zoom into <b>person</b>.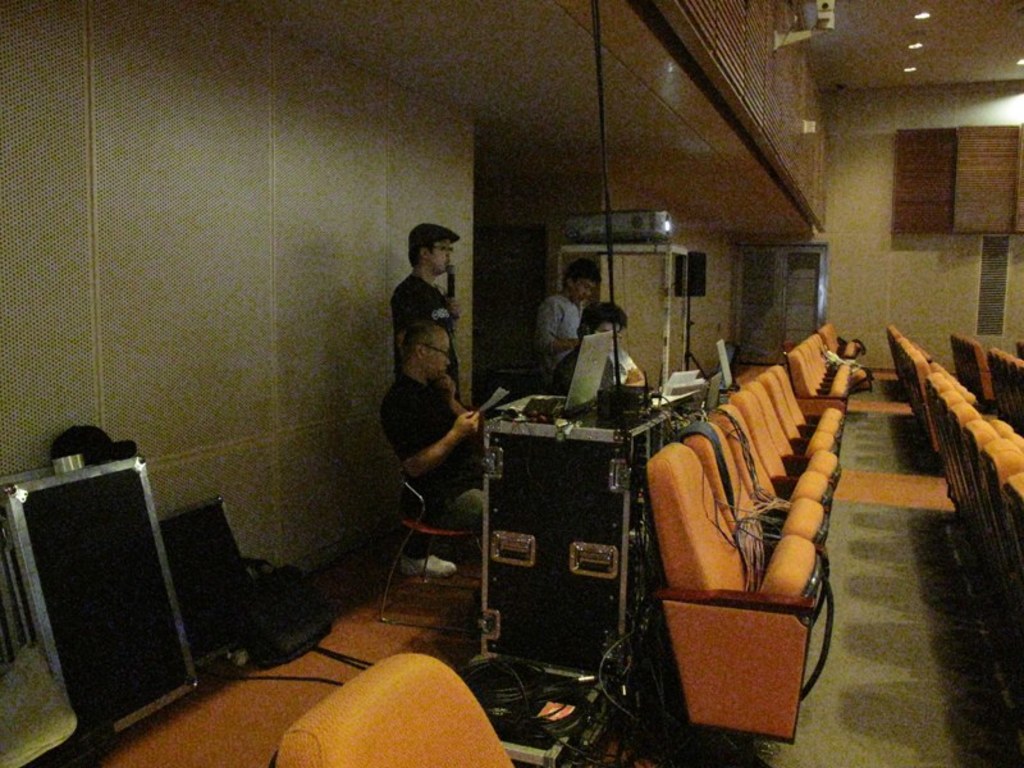
Zoom target: [x1=380, y1=320, x2=484, y2=602].
